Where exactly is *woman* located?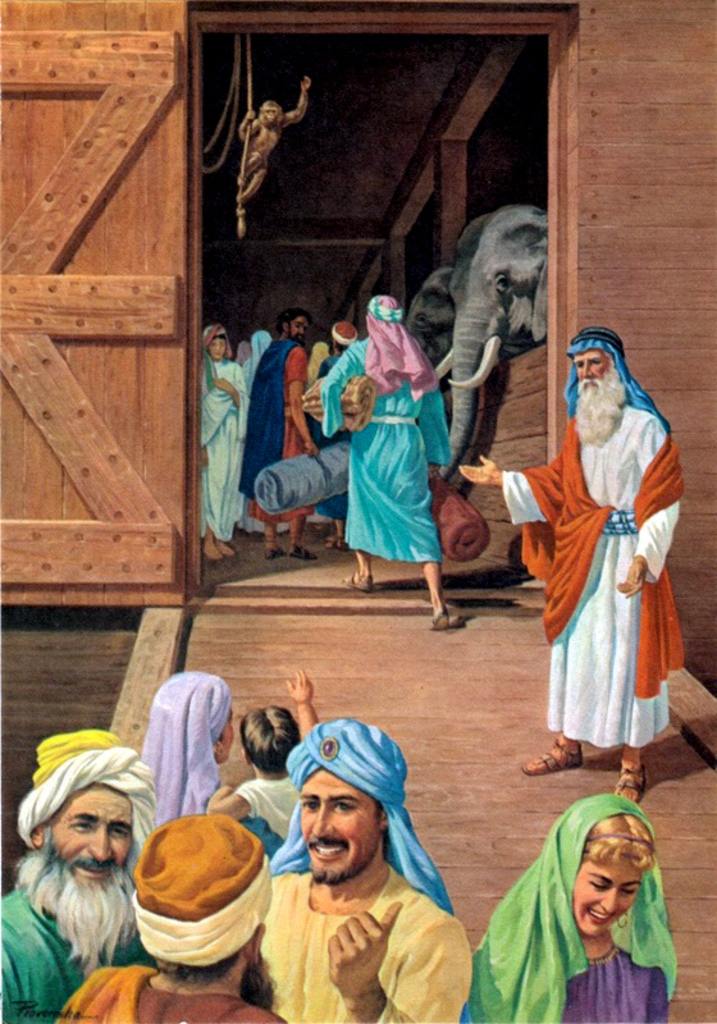
Its bounding box is 193 321 254 564.
